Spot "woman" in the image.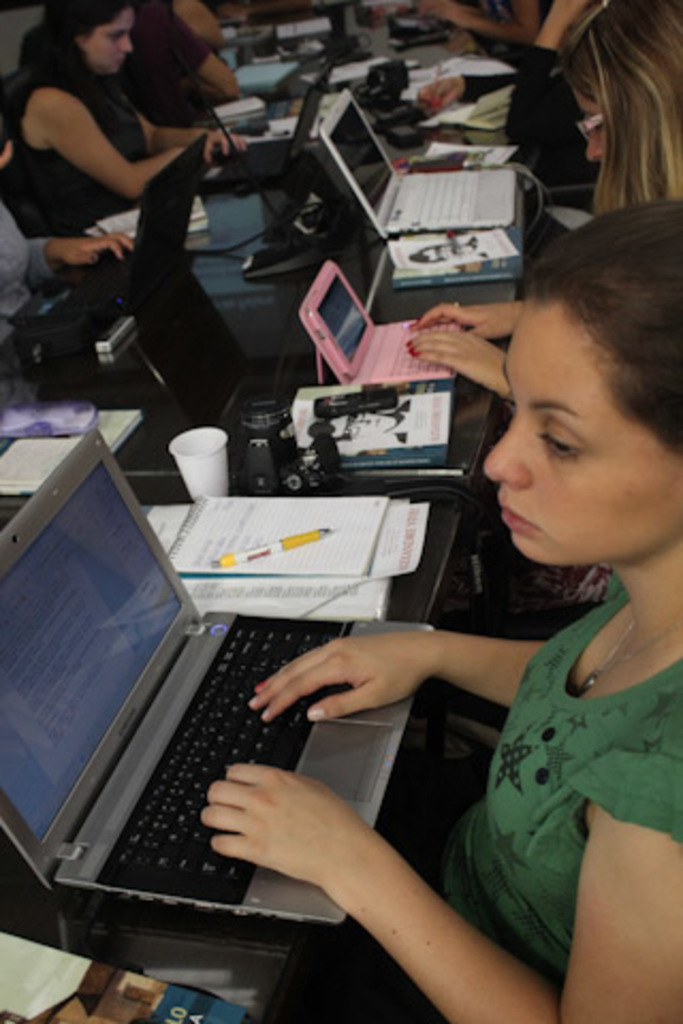
"woman" found at l=399, t=0, r=681, b=612.
